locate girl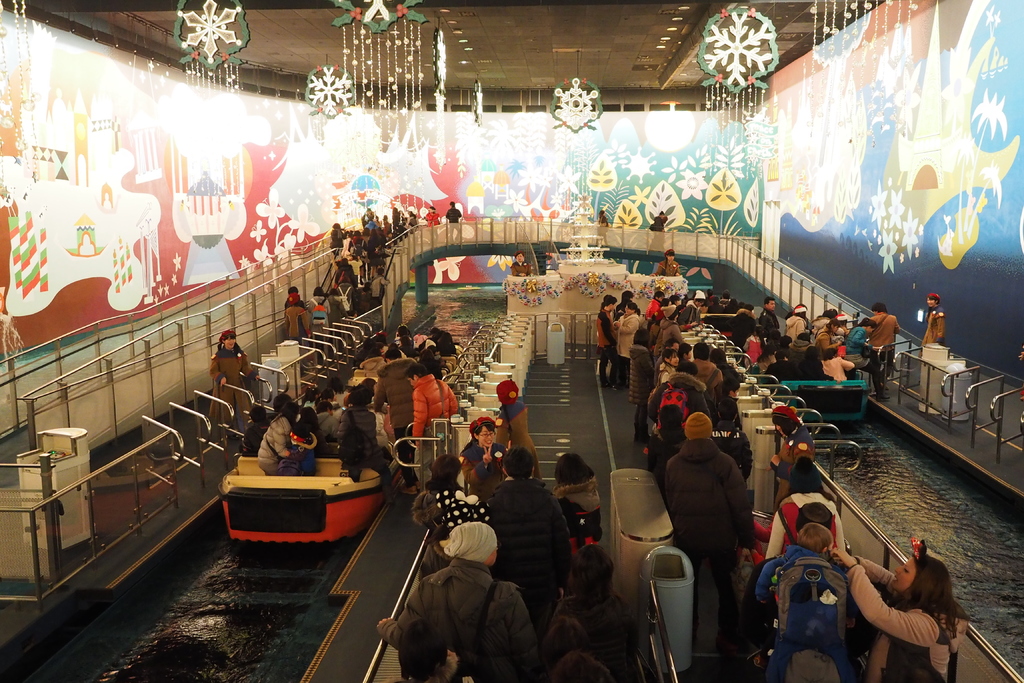
crop(207, 329, 260, 434)
